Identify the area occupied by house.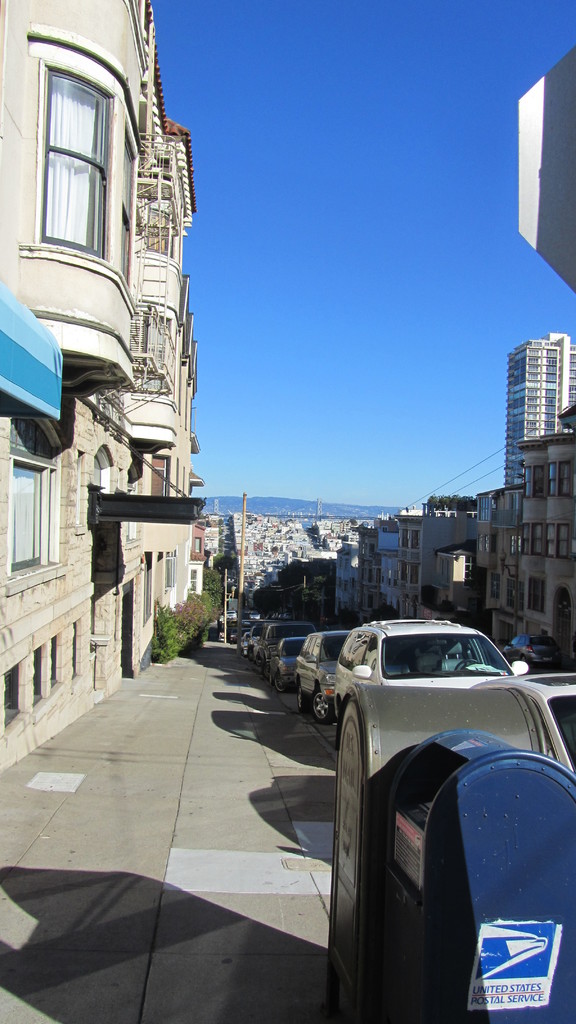
Area: 0, 0, 202, 762.
